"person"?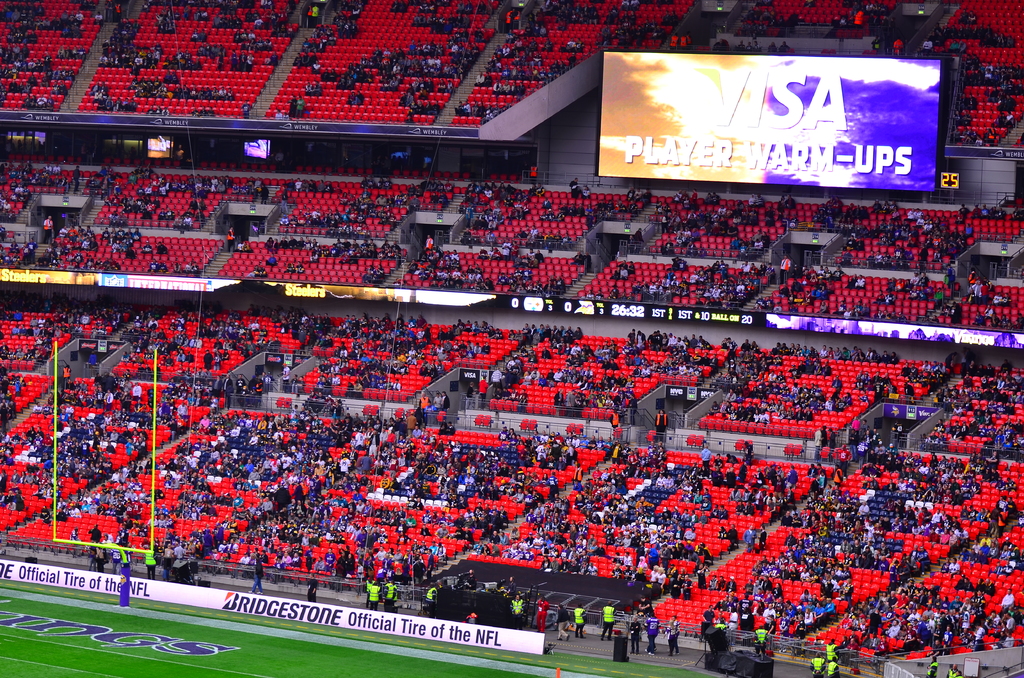
{"x1": 248, "y1": 558, "x2": 260, "y2": 596}
